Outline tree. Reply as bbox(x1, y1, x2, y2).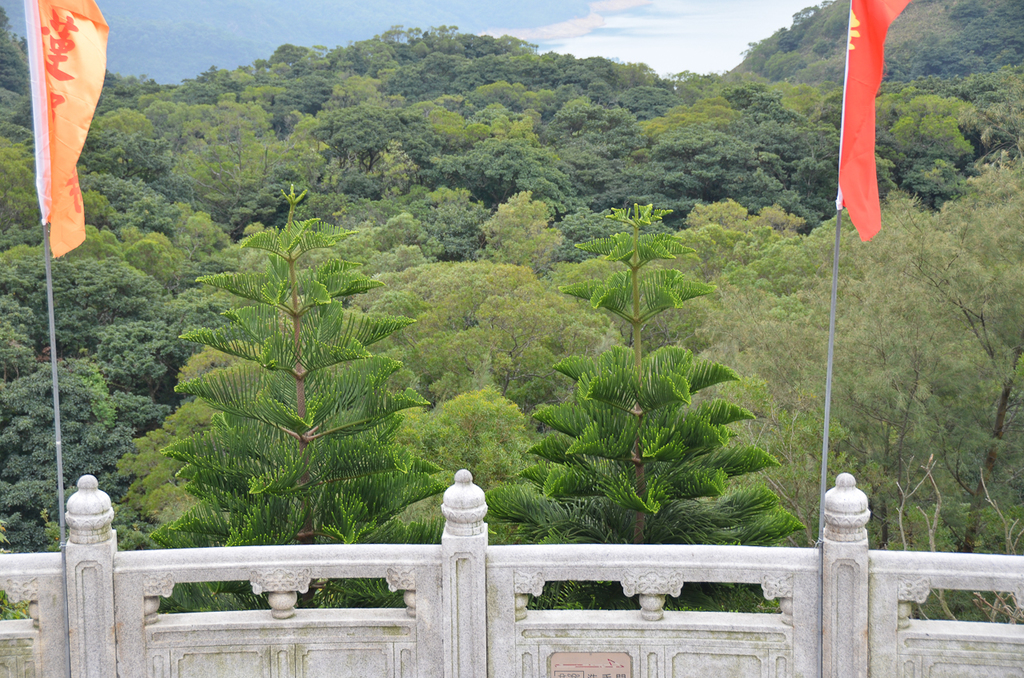
bbox(565, 150, 625, 225).
